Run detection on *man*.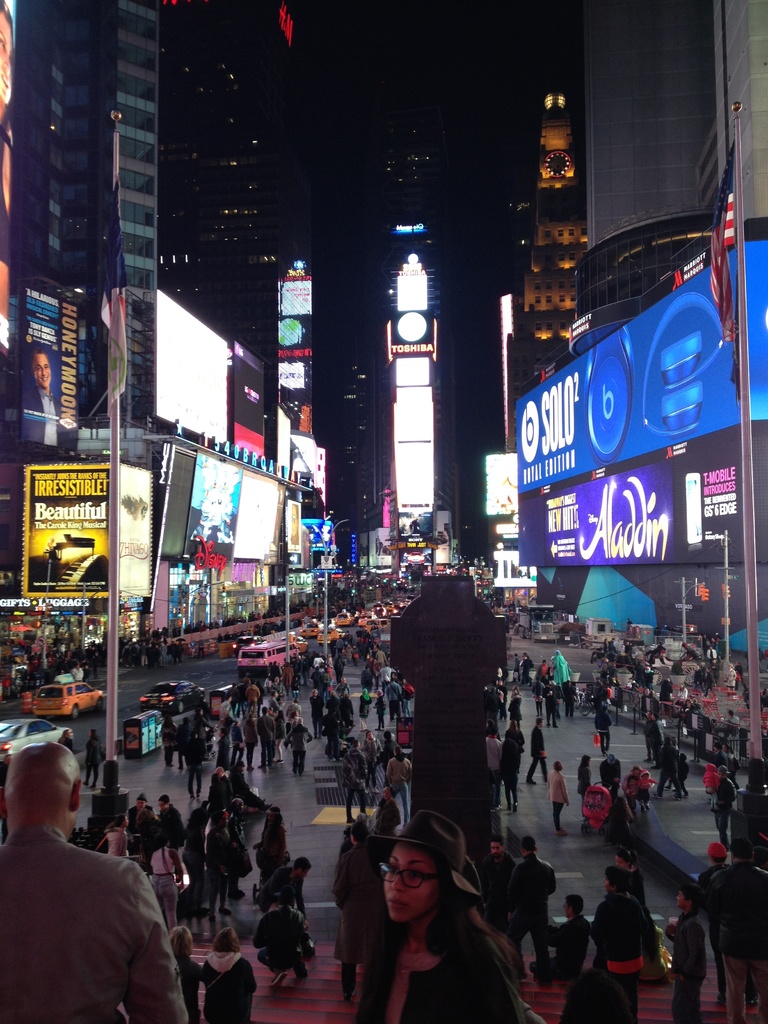
Result: detection(157, 794, 186, 870).
